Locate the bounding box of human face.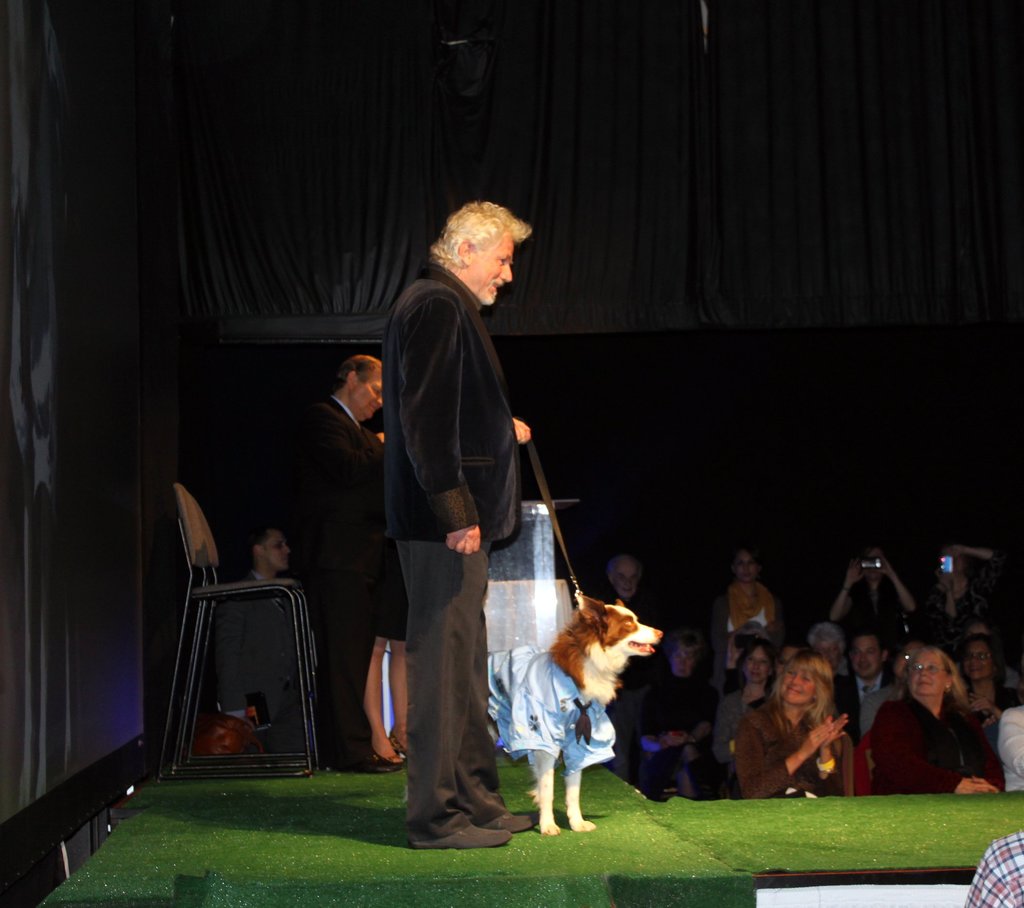
Bounding box: <region>908, 656, 953, 704</region>.
